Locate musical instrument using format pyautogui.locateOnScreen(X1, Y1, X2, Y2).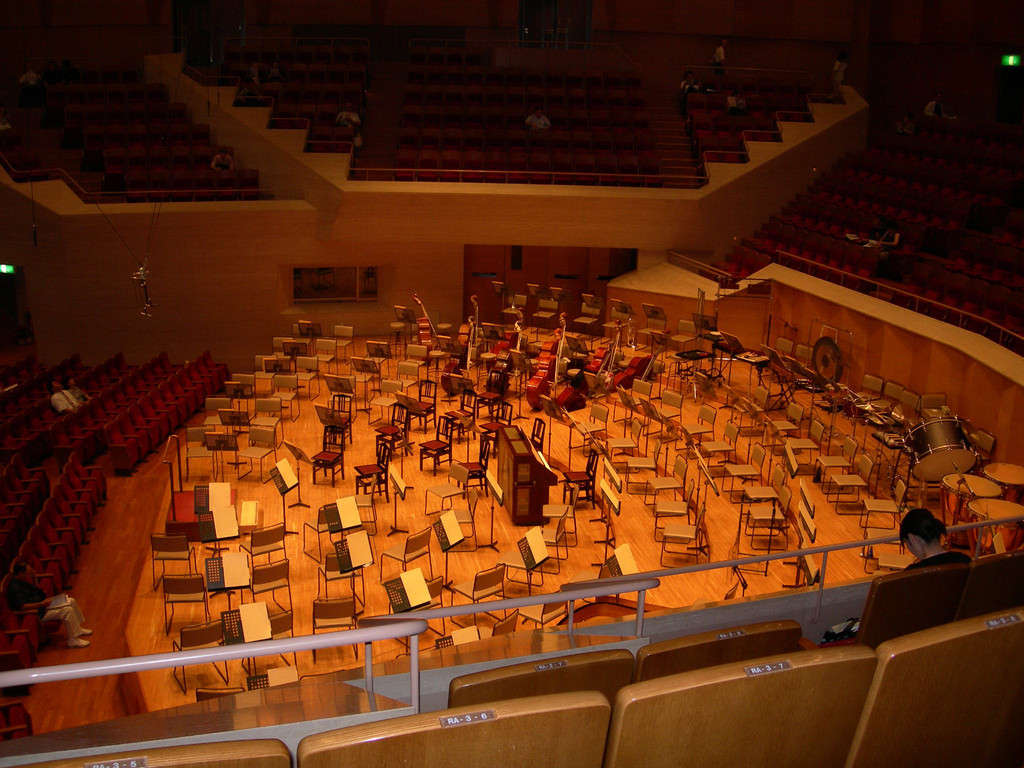
pyautogui.locateOnScreen(534, 316, 568, 357).
